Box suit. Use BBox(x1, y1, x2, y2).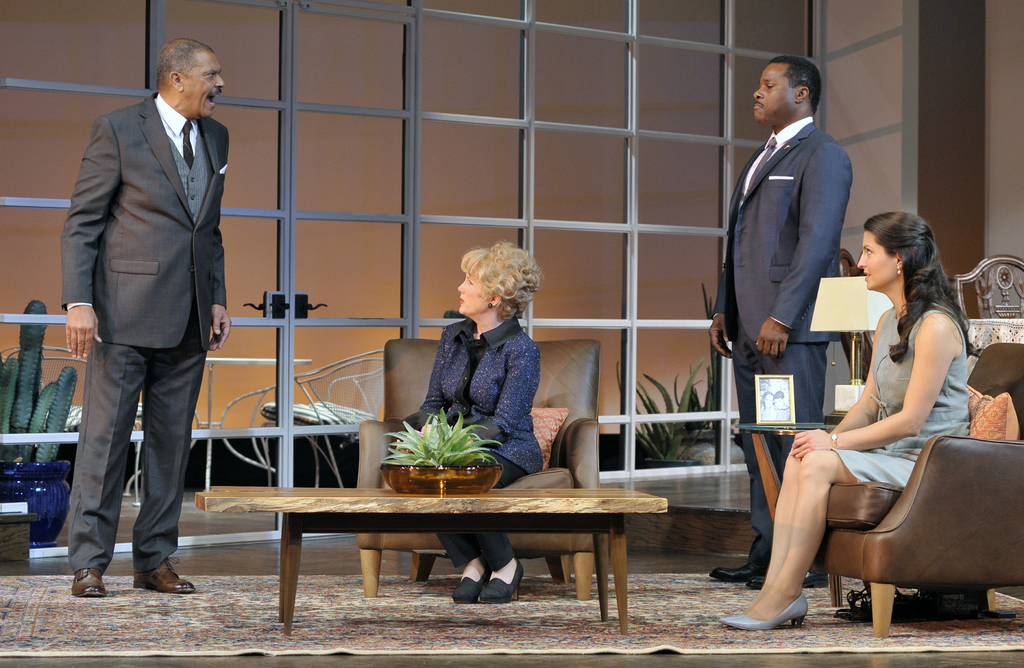
BBox(714, 113, 840, 569).
